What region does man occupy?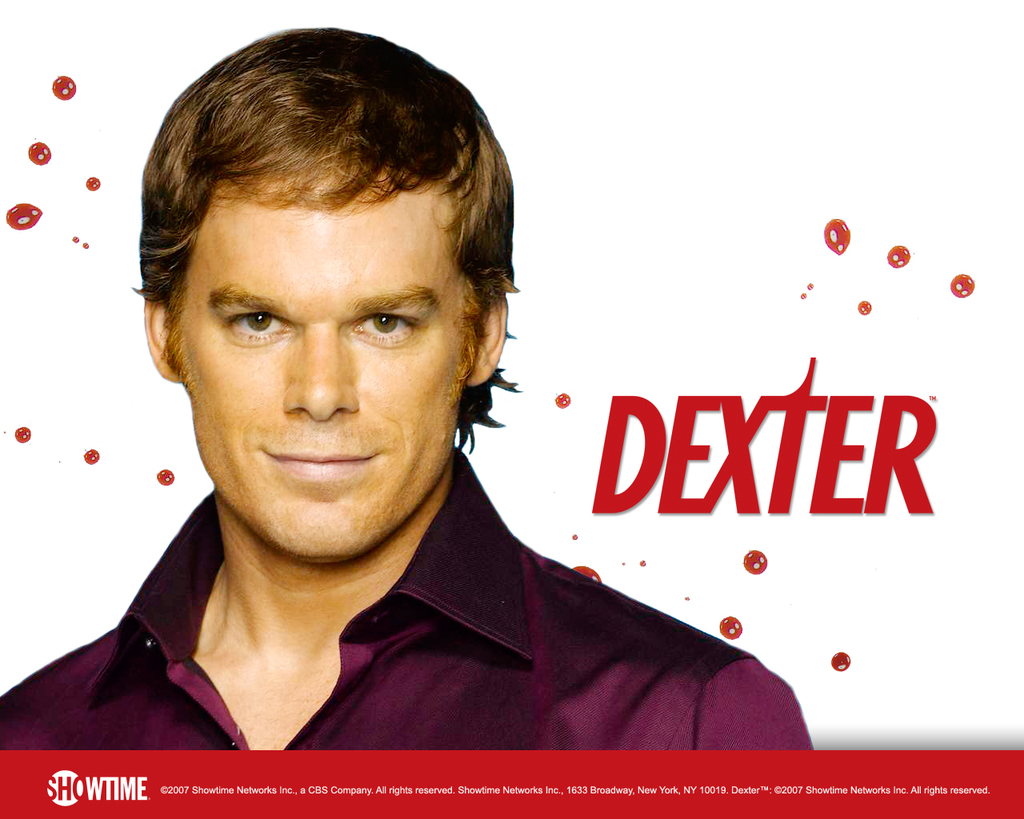
locate(2, 27, 825, 753).
